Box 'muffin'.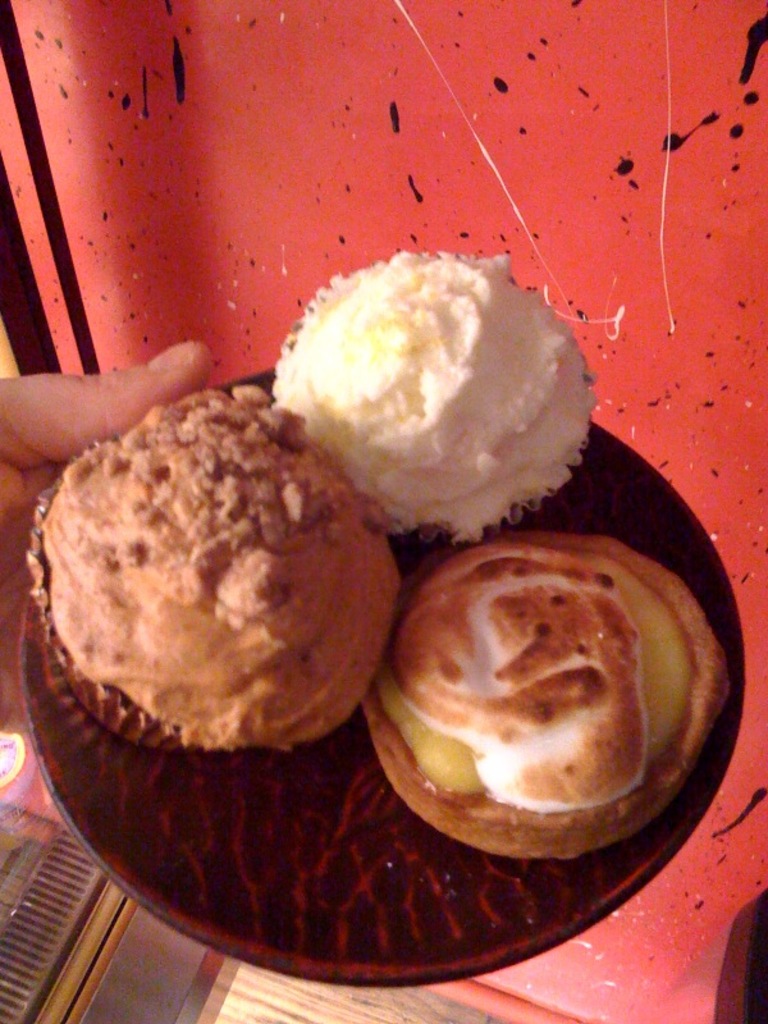
274 233 602 547.
